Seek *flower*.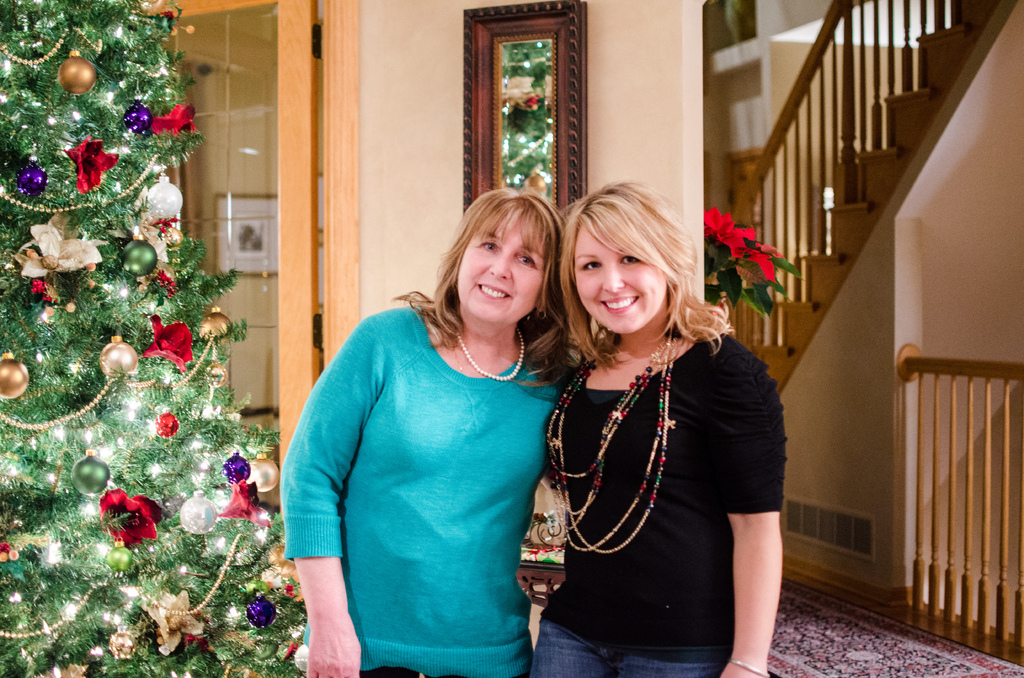
x1=143 y1=591 x2=207 y2=655.
